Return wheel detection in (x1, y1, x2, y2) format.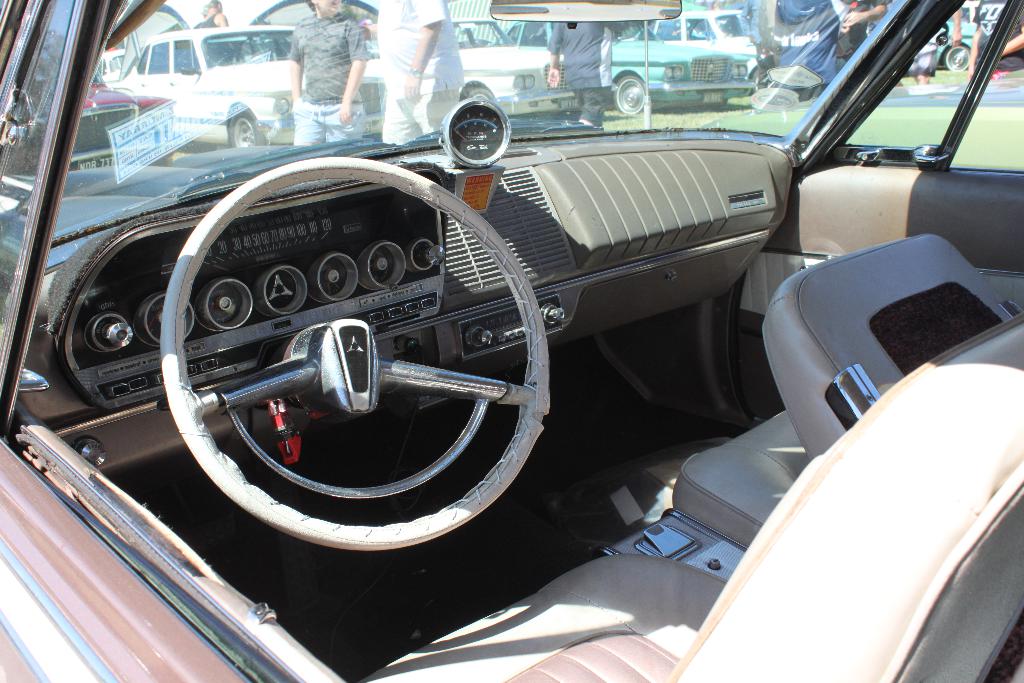
(213, 54, 238, 67).
